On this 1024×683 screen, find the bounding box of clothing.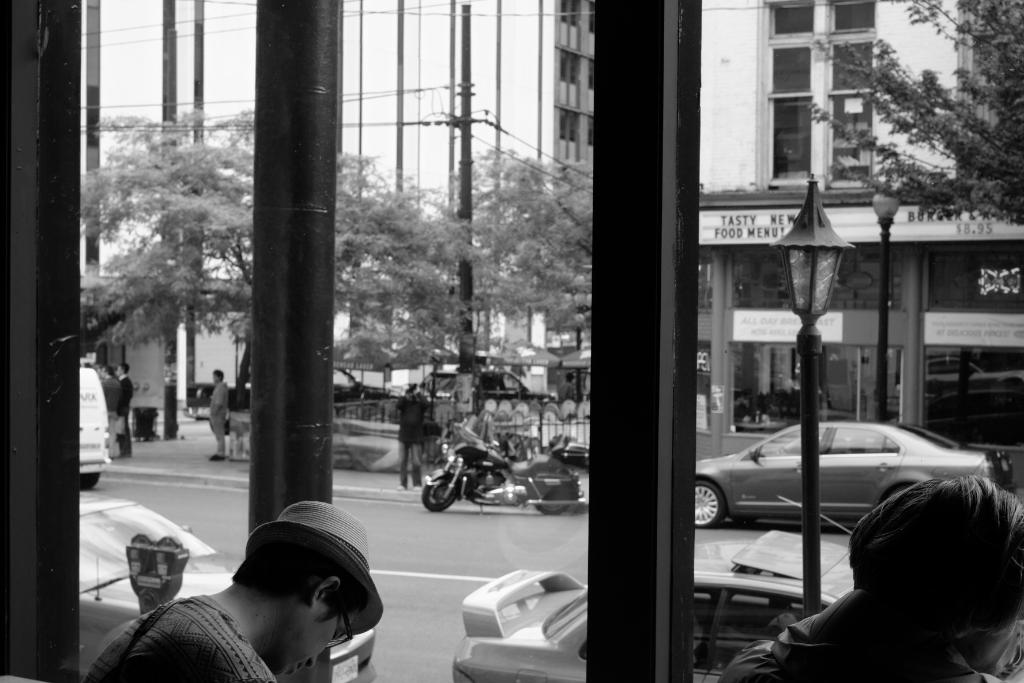
Bounding box: bbox=(84, 591, 276, 682).
